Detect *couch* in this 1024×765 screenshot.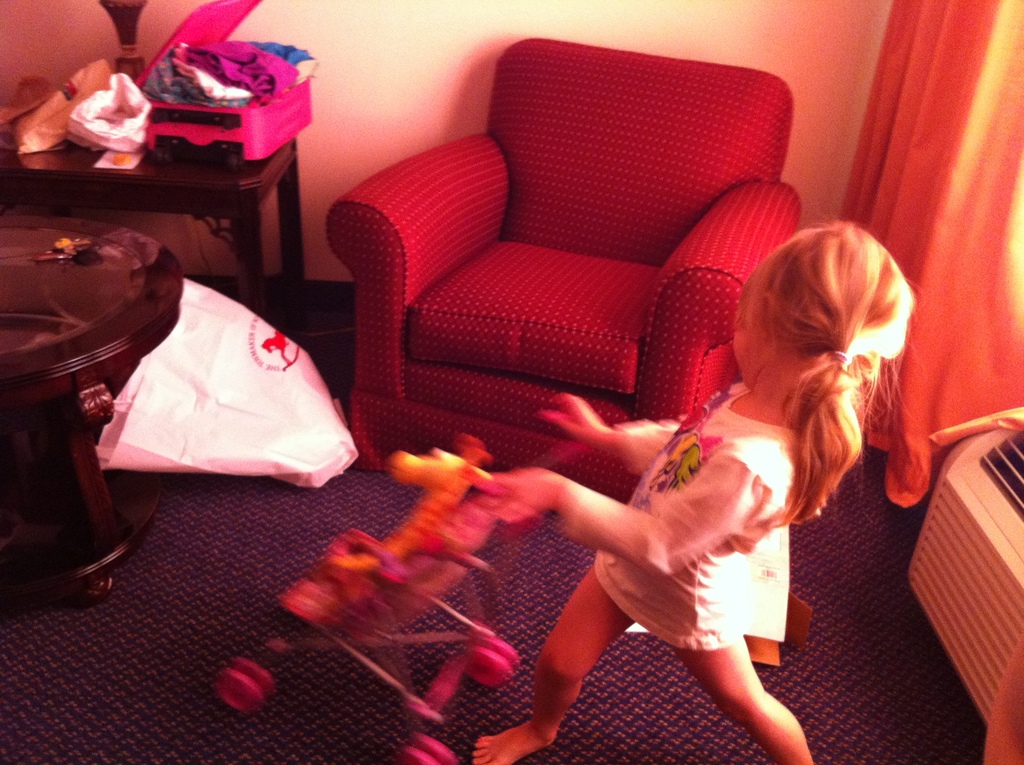
Detection: 333:88:806:476.
